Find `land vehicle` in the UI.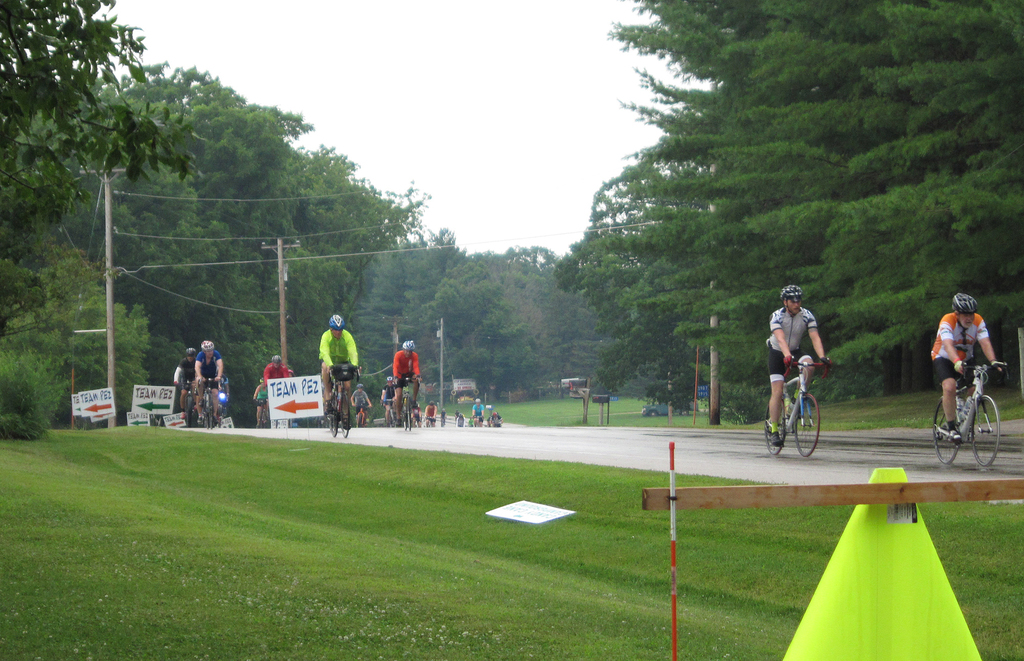
UI element at bbox(174, 380, 193, 429).
